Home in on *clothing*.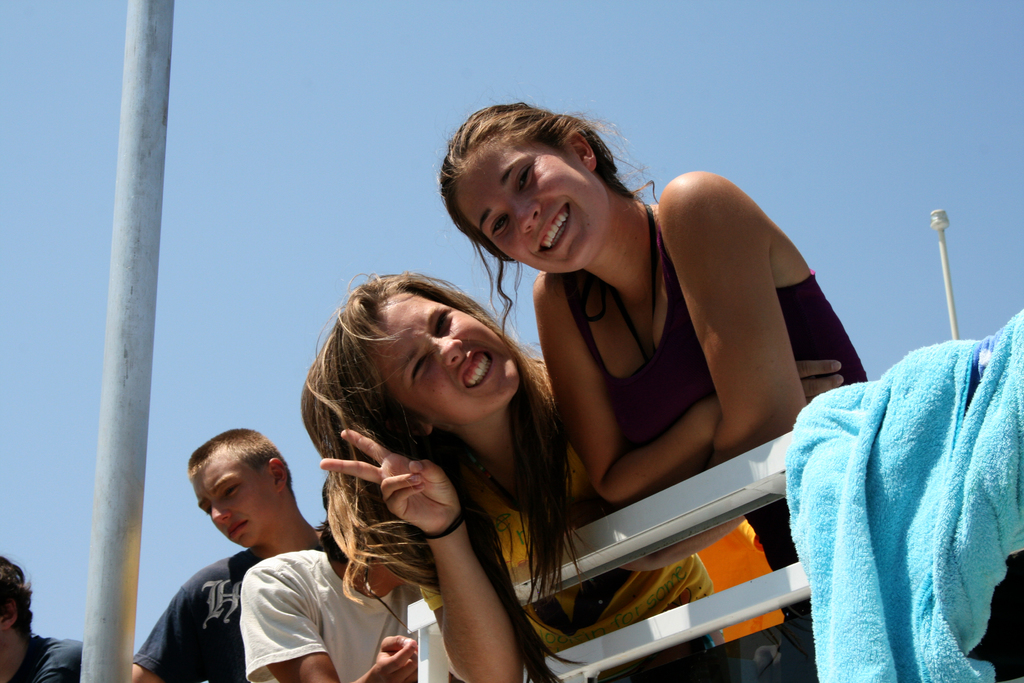
Homed in at box=[418, 427, 716, 682].
